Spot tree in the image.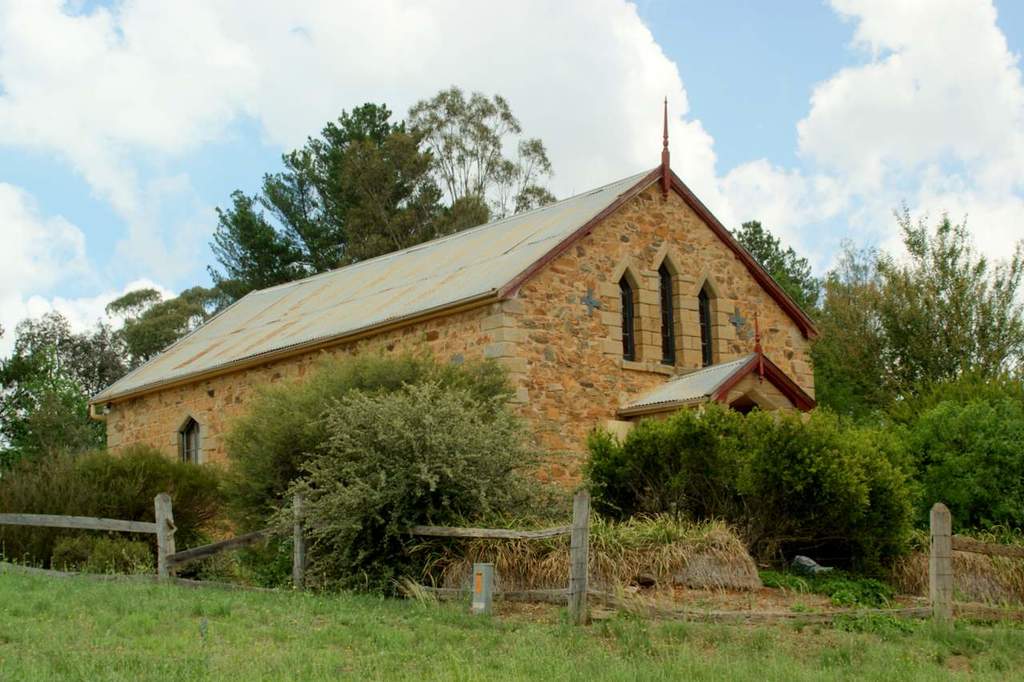
tree found at 204 97 450 300.
